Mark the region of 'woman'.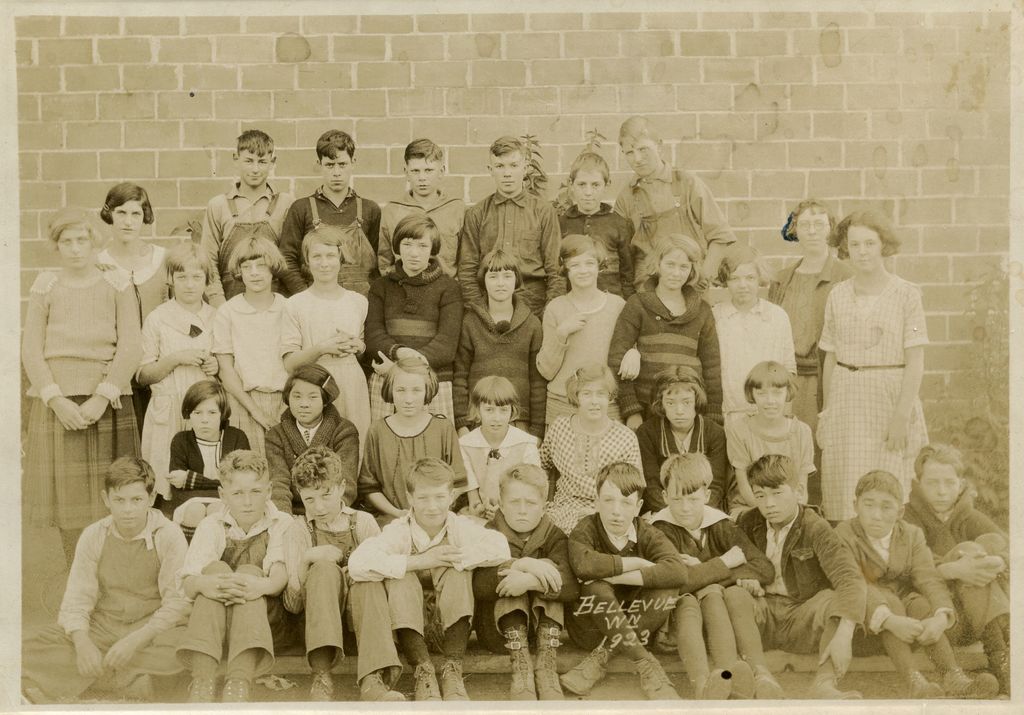
Region: box(763, 195, 851, 464).
